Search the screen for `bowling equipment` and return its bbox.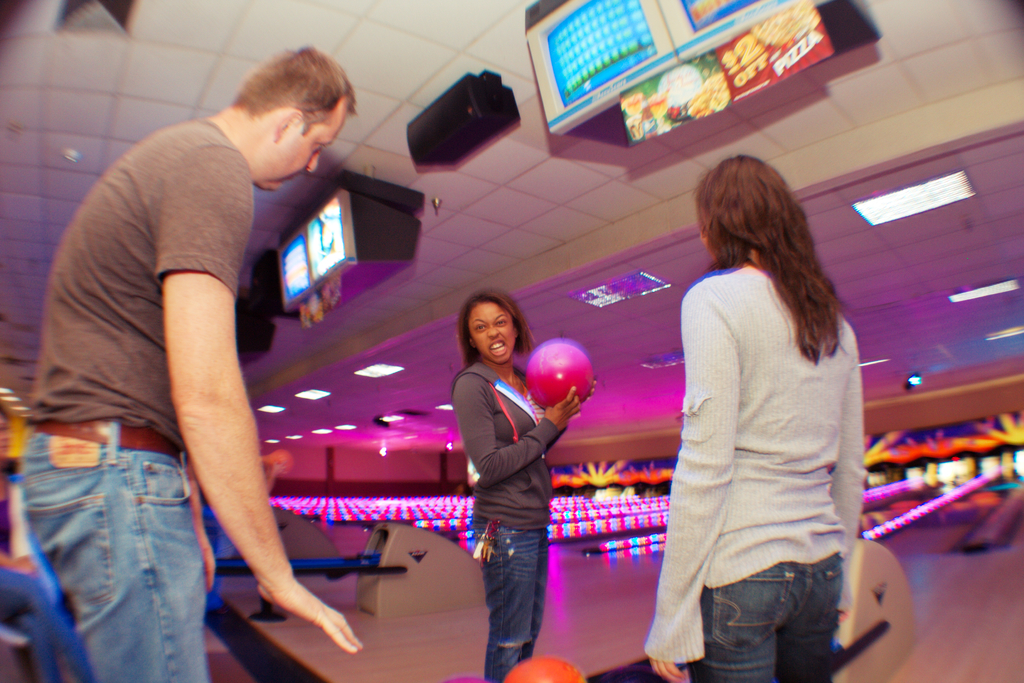
Found: select_region(584, 538, 918, 682).
